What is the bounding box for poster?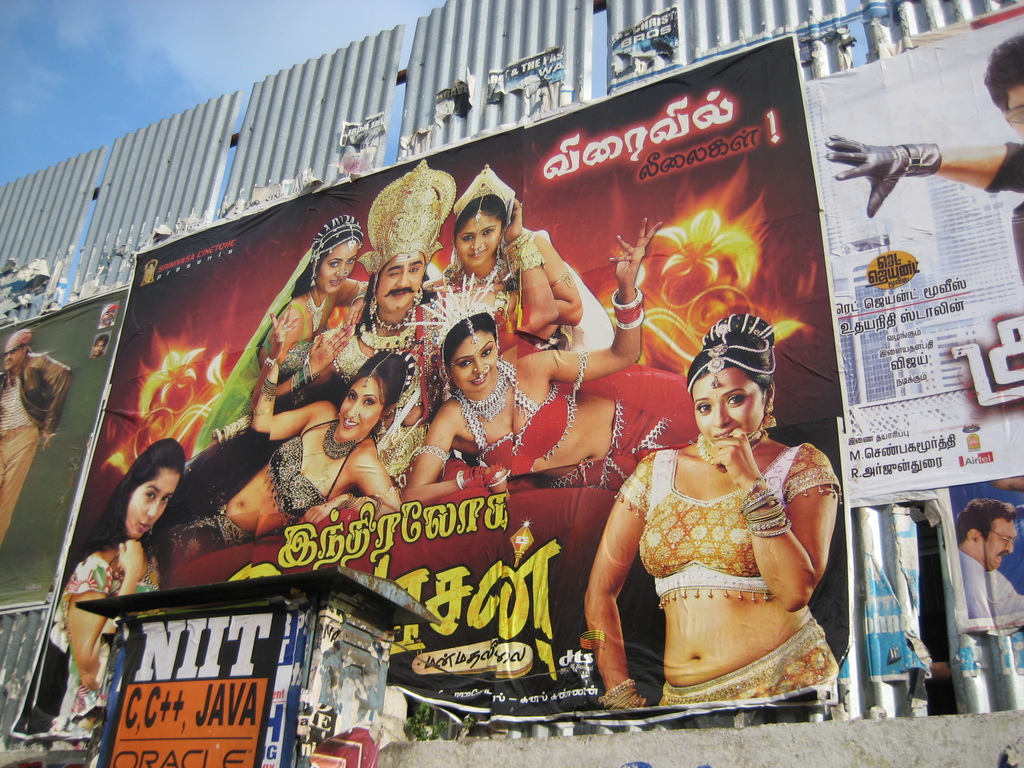
[x1=493, y1=50, x2=564, y2=116].
